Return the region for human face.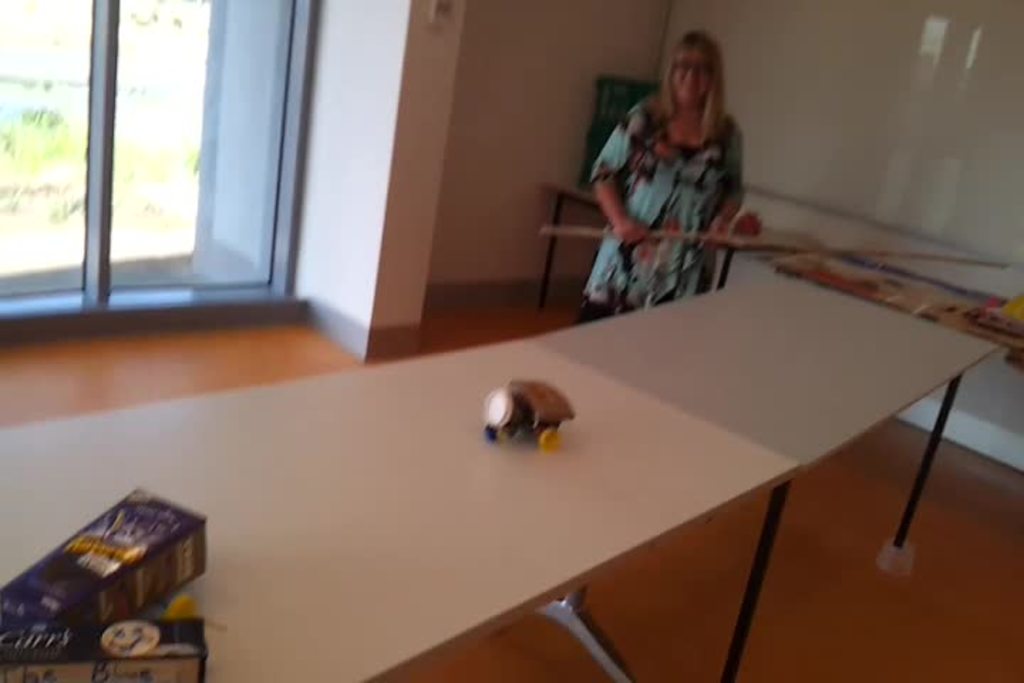
<bbox>673, 50, 714, 110</bbox>.
